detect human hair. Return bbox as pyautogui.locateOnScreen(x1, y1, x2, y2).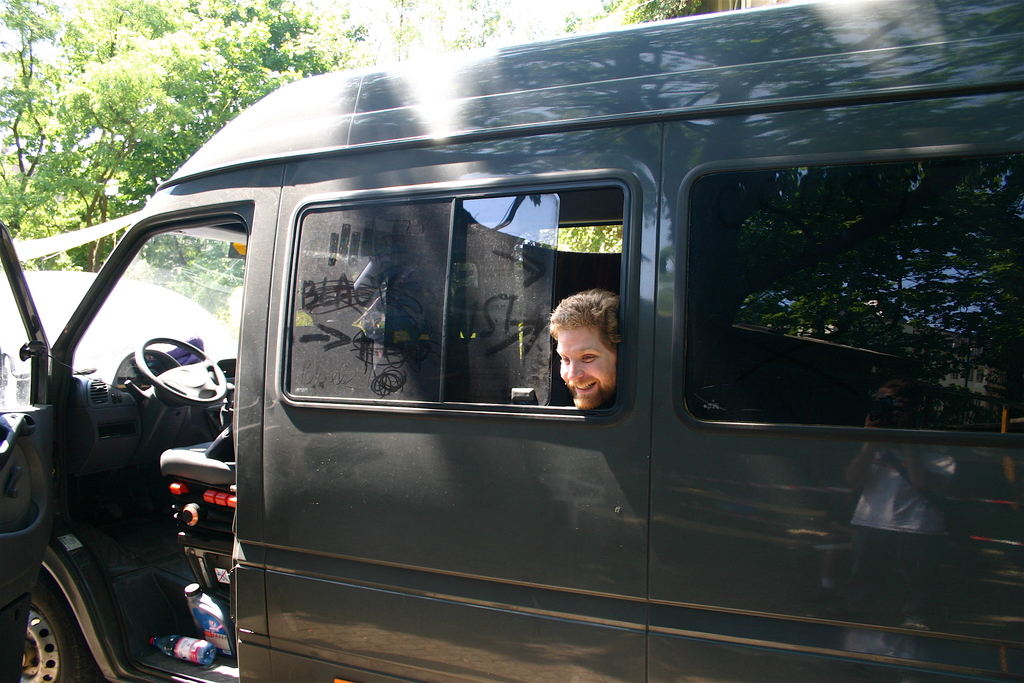
pyautogui.locateOnScreen(543, 285, 621, 354).
